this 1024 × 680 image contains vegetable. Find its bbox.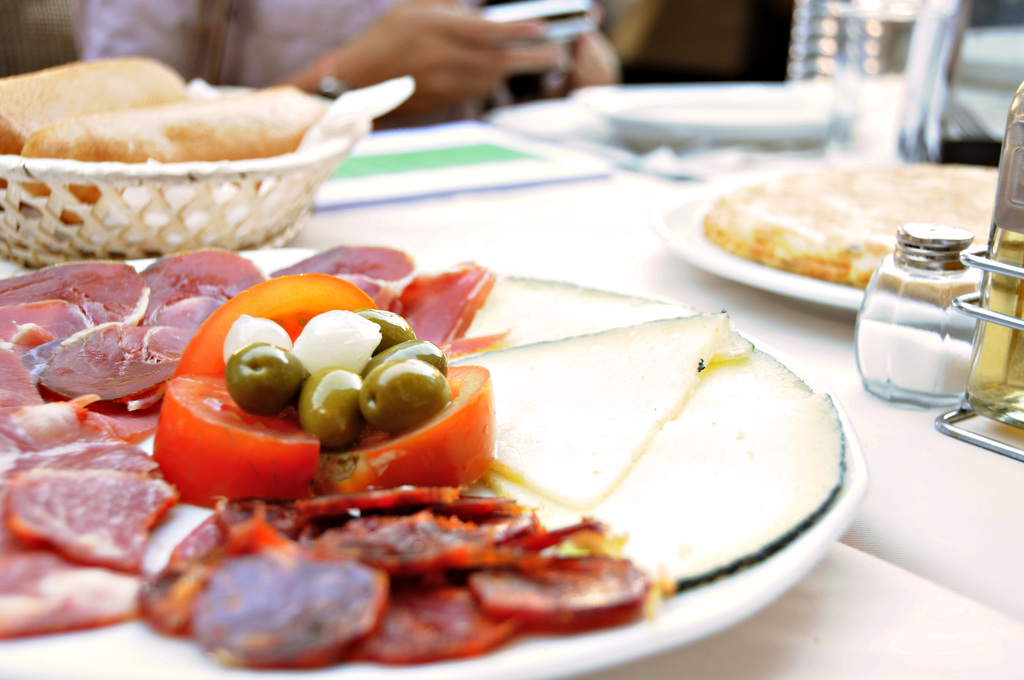
<box>365,359,452,425</box>.
